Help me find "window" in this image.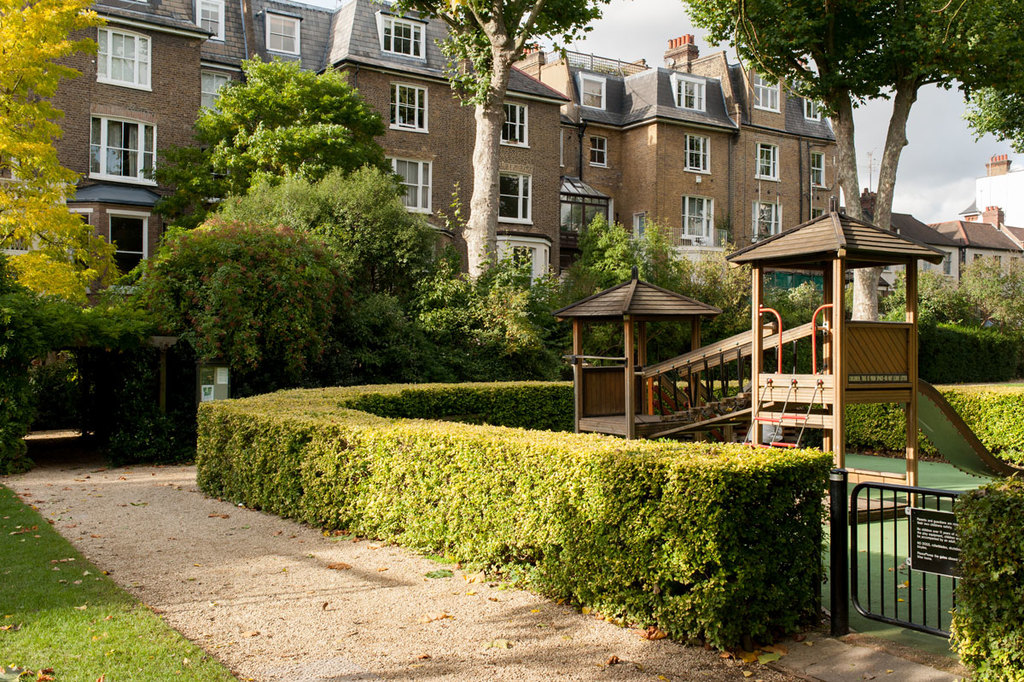
Found it: (378,14,427,60).
